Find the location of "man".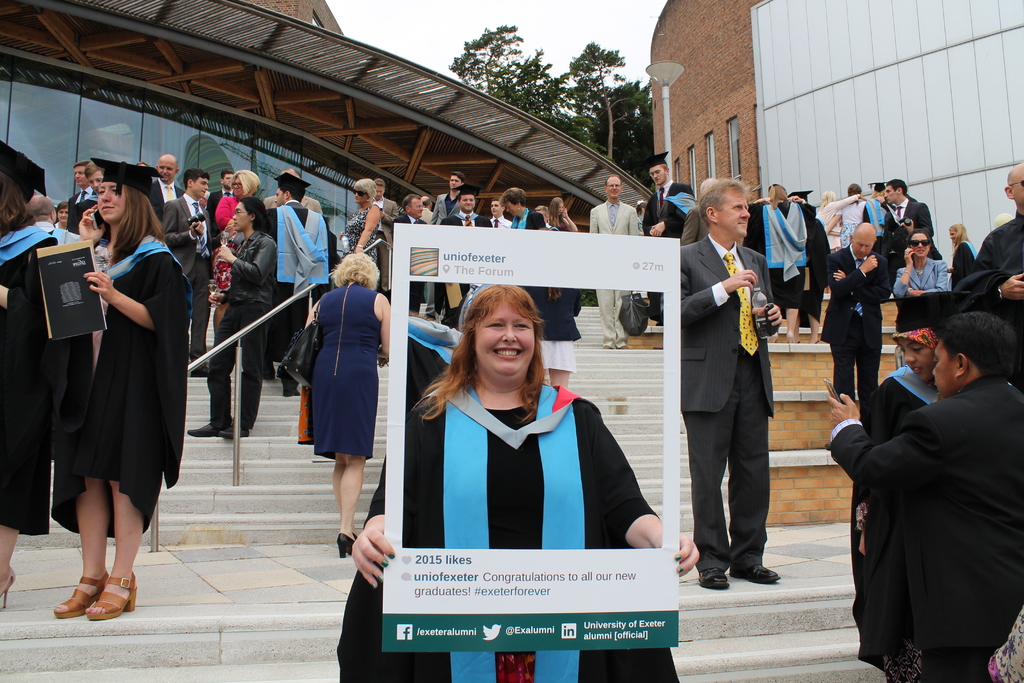
Location: 373:178:398:292.
